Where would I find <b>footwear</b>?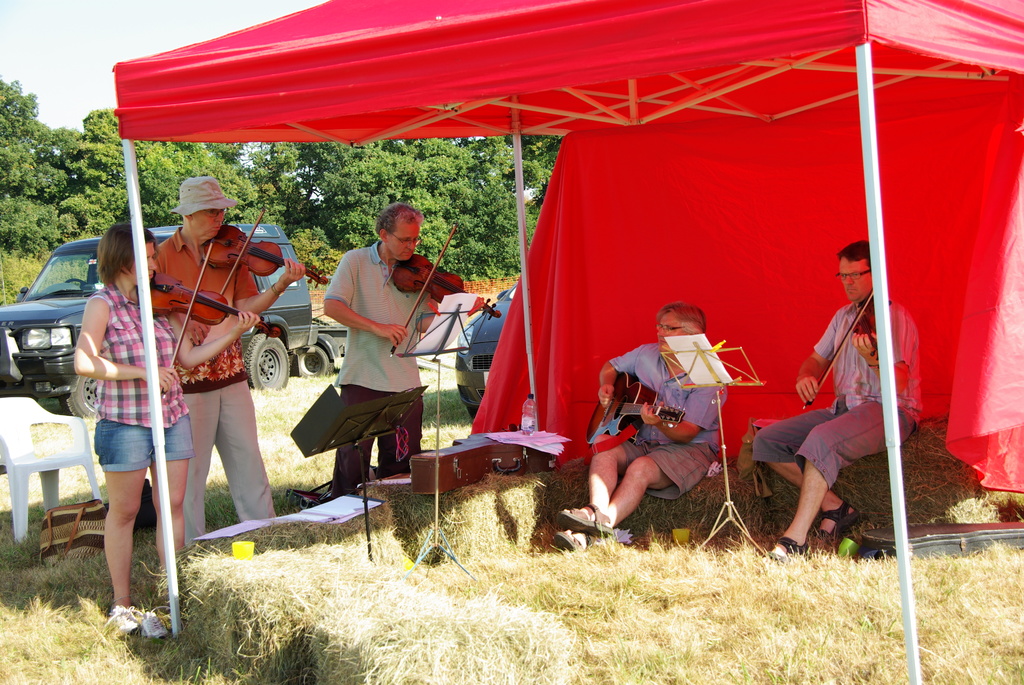
At bbox=(557, 505, 612, 540).
